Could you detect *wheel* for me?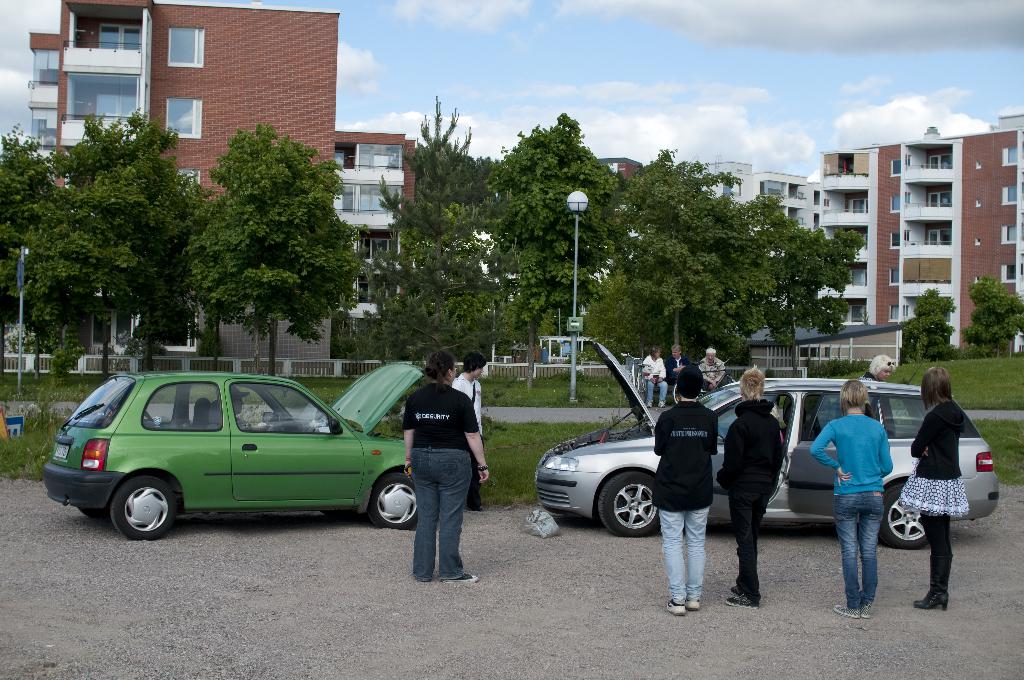
Detection result: x1=883, y1=487, x2=931, y2=555.
